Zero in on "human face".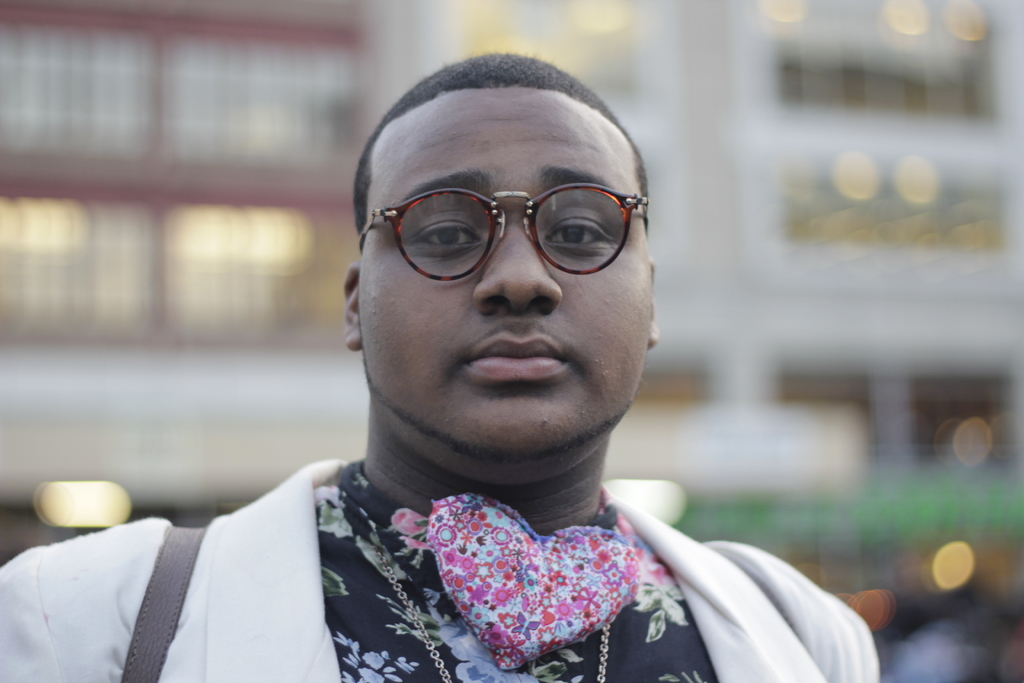
Zeroed in: x1=359, y1=86, x2=650, y2=454.
